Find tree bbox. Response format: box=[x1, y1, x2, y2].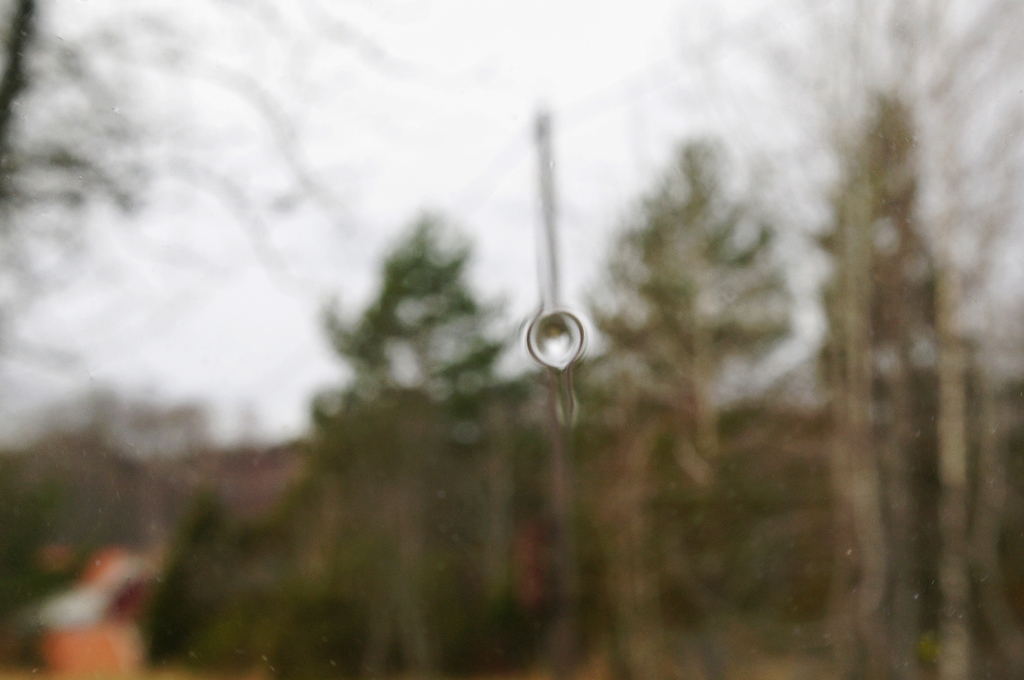
box=[0, 0, 403, 438].
